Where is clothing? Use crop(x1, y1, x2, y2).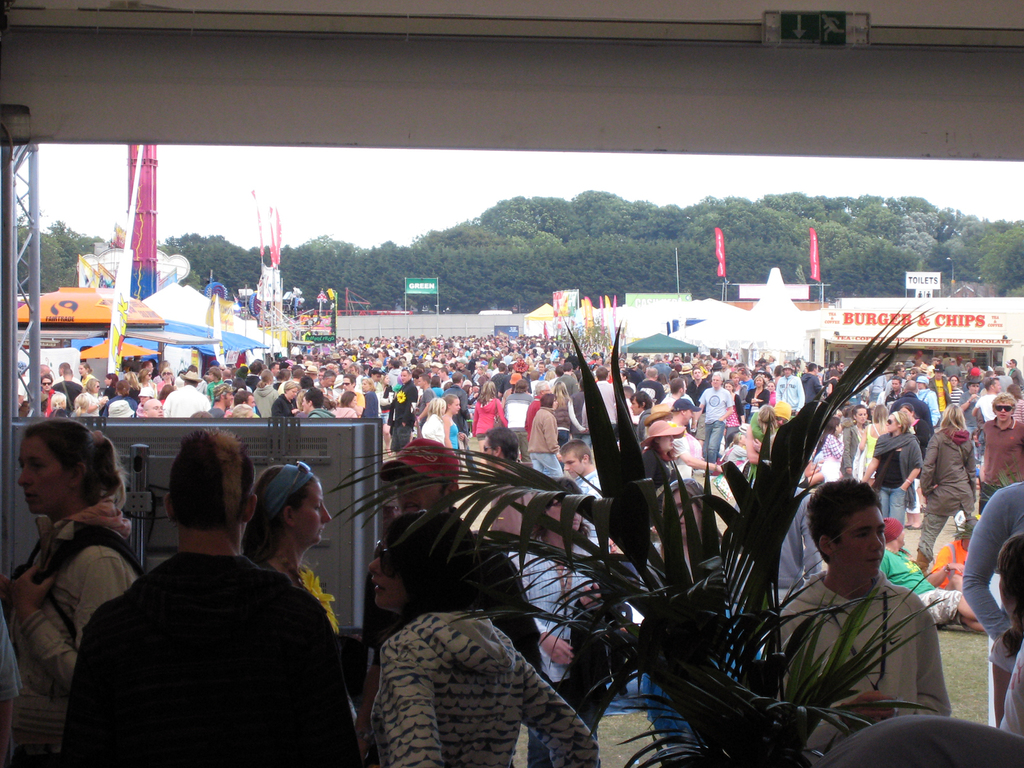
crop(873, 429, 921, 530).
